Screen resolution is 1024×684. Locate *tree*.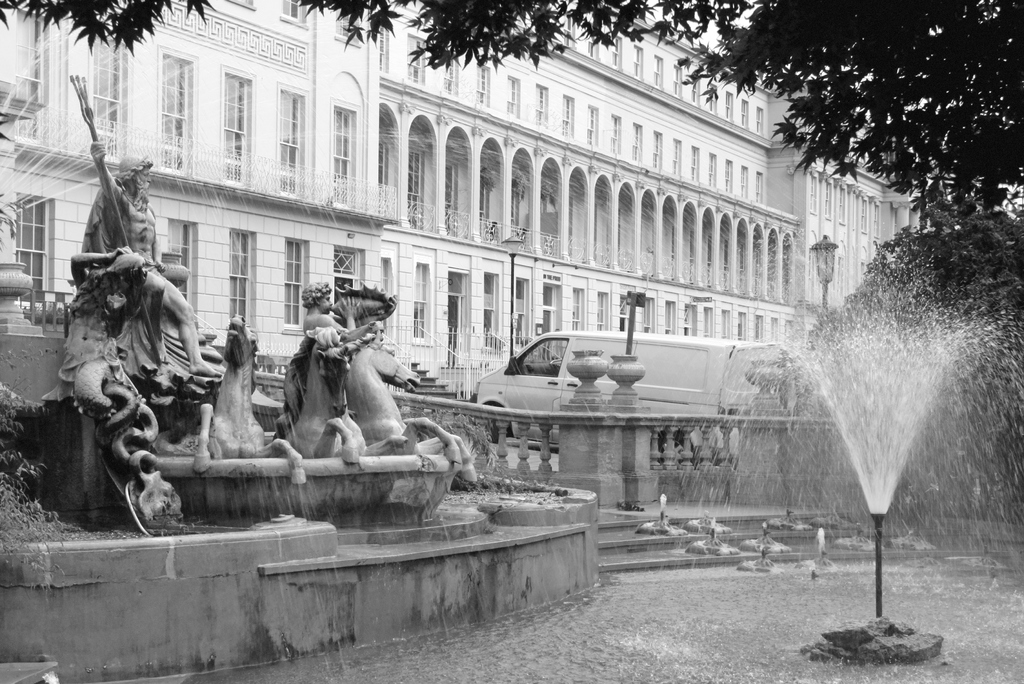
x1=811, y1=206, x2=1023, y2=418.
